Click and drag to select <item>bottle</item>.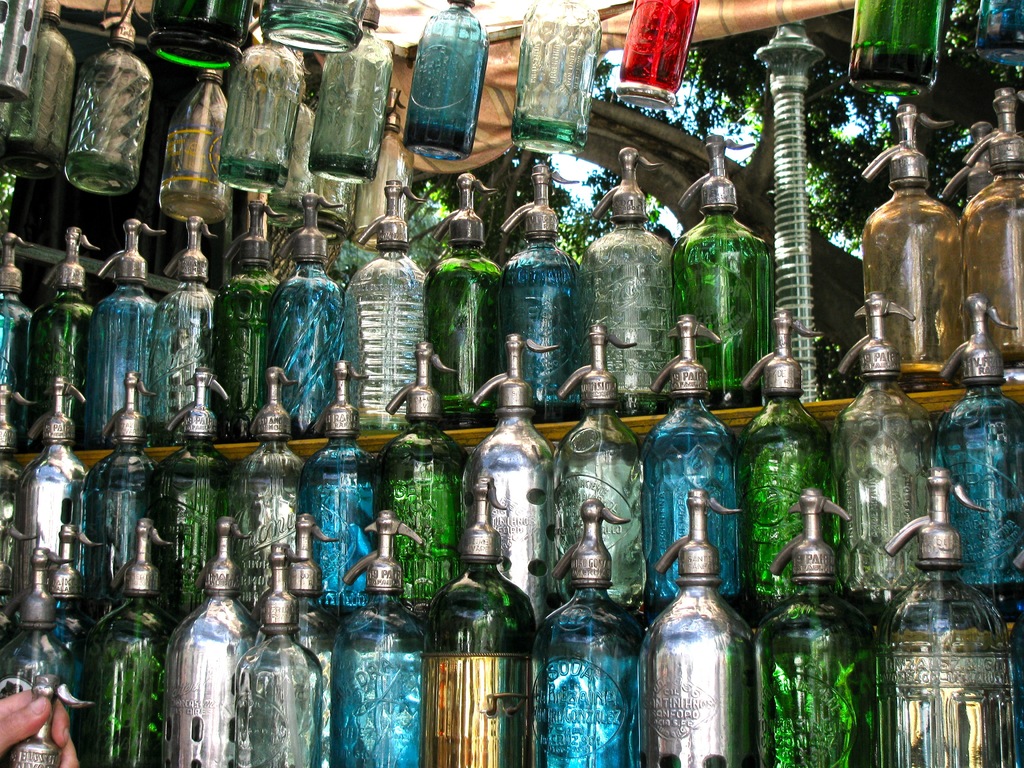
Selection: region(664, 131, 772, 393).
